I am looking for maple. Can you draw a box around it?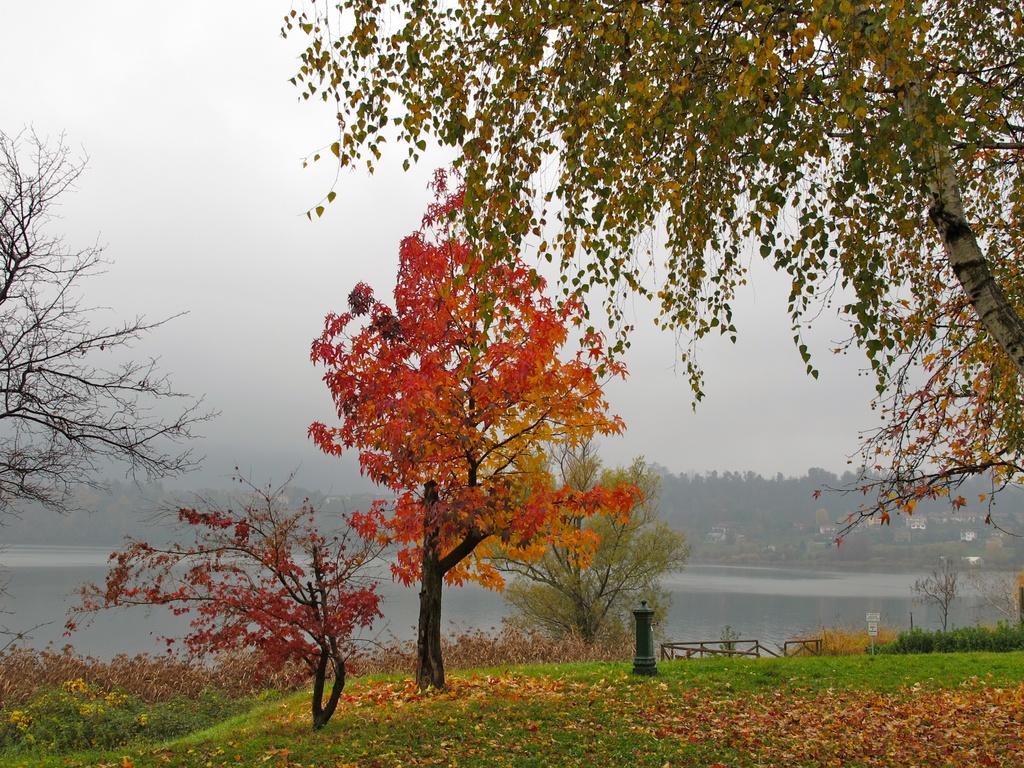
Sure, the bounding box is left=29, top=473, right=397, bottom=750.
